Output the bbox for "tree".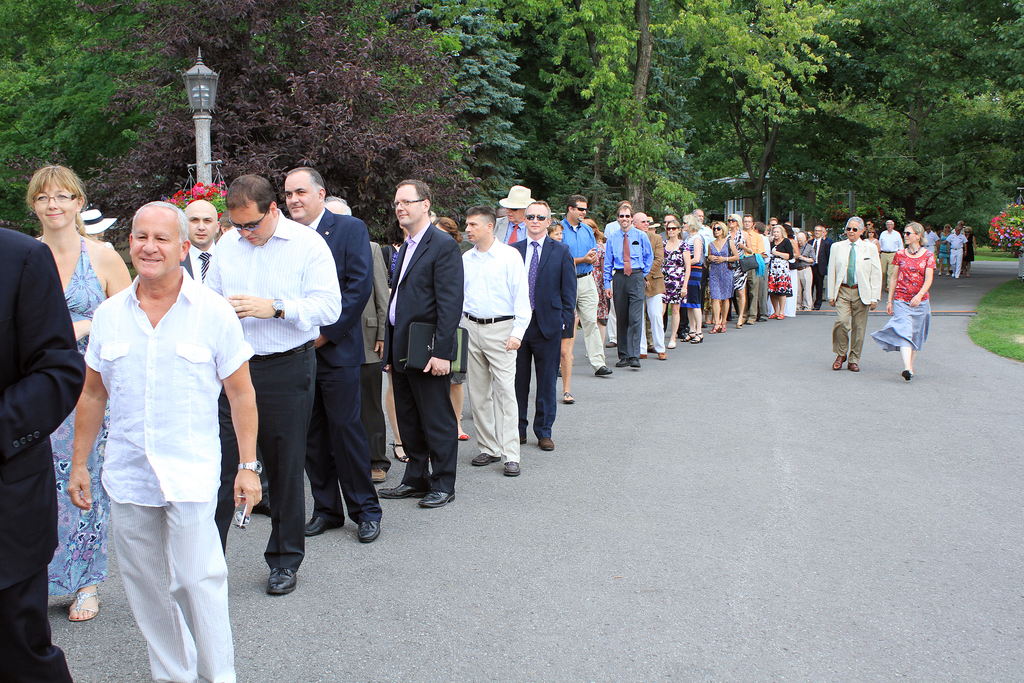
locate(545, 0, 661, 219).
